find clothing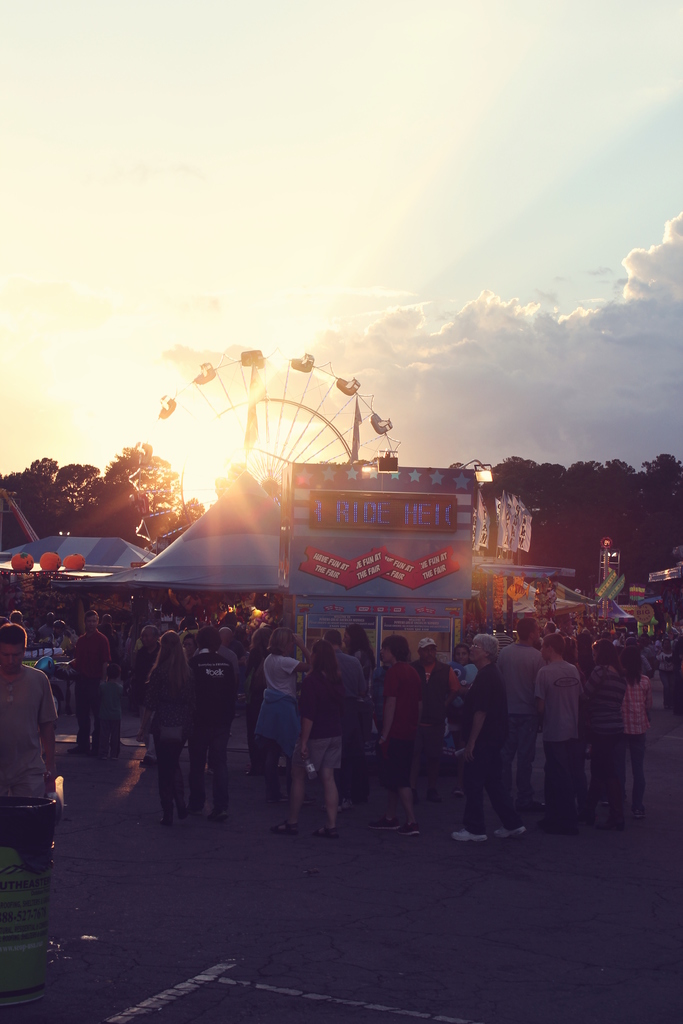
pyautogui.locateOnScreen(247, 654, 313, 806)
